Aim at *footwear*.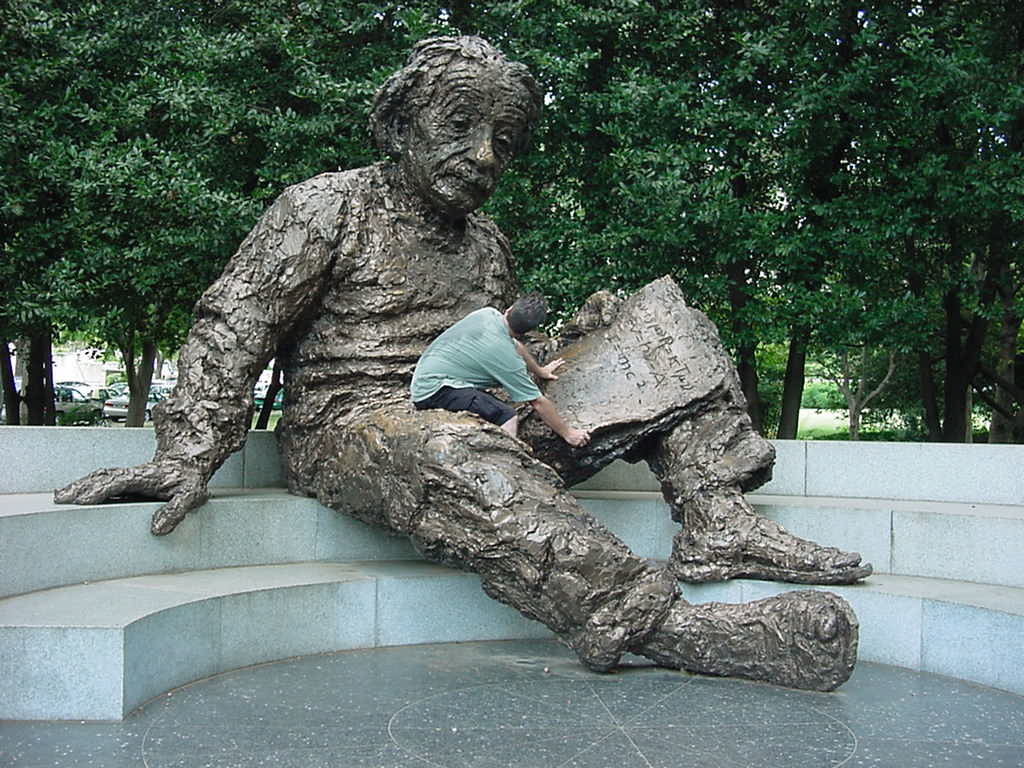
Aimed at 686,592,864,689.
